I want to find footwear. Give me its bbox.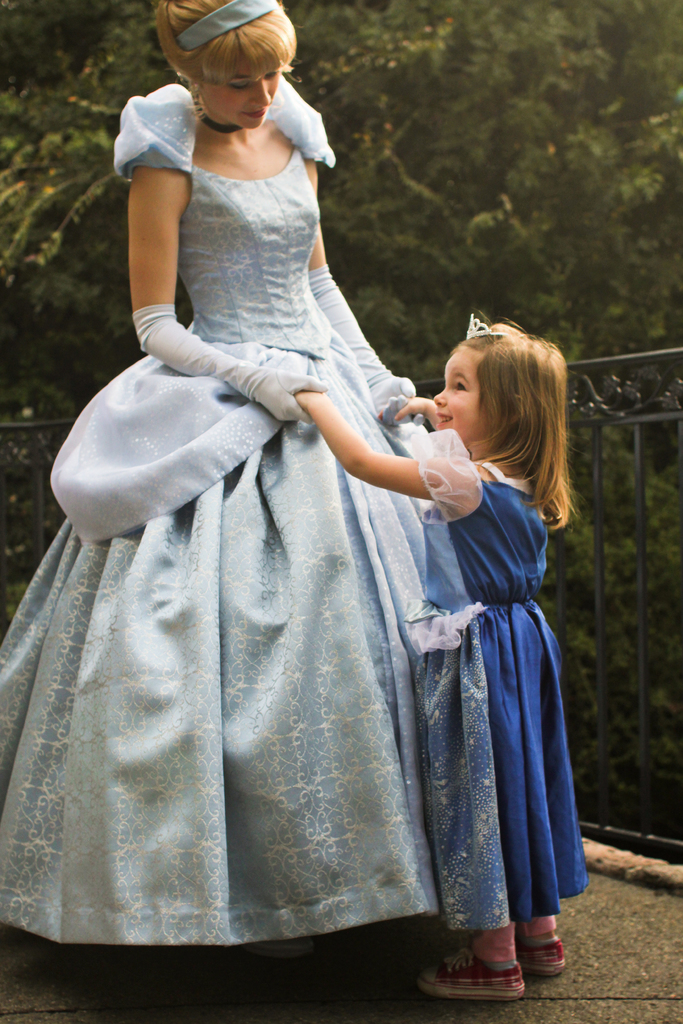
bbox=[509, 935, 562, 975].
